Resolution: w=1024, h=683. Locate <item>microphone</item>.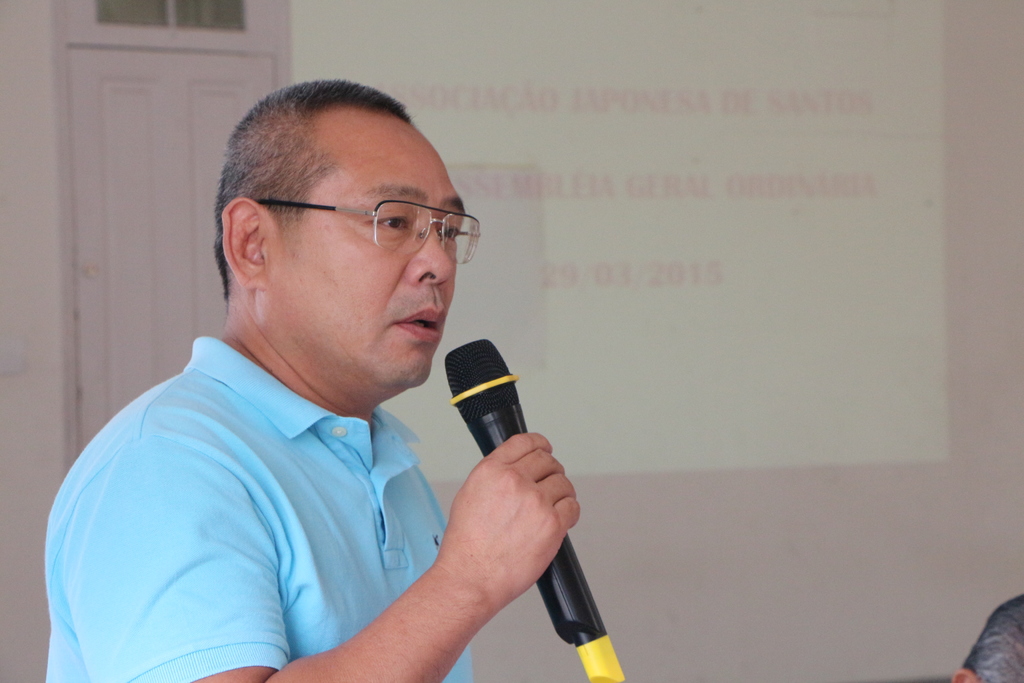
left=441, top=336, right=623, bottom=682.
